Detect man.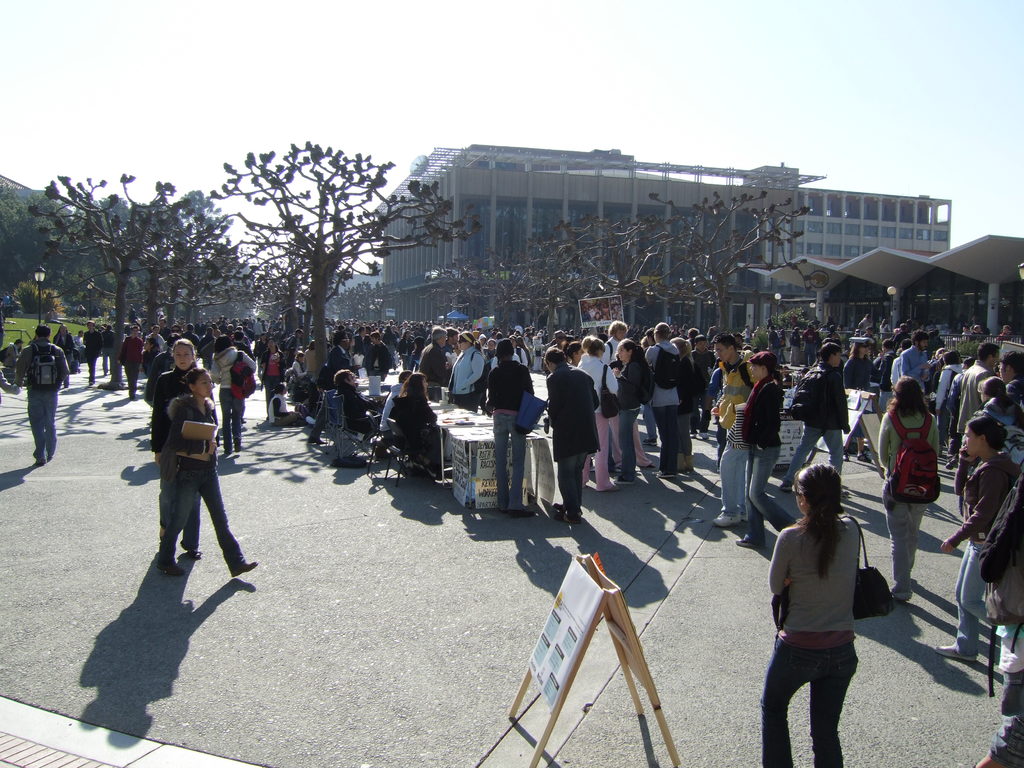
Detected at bbox(603, 320, 627, 364).
